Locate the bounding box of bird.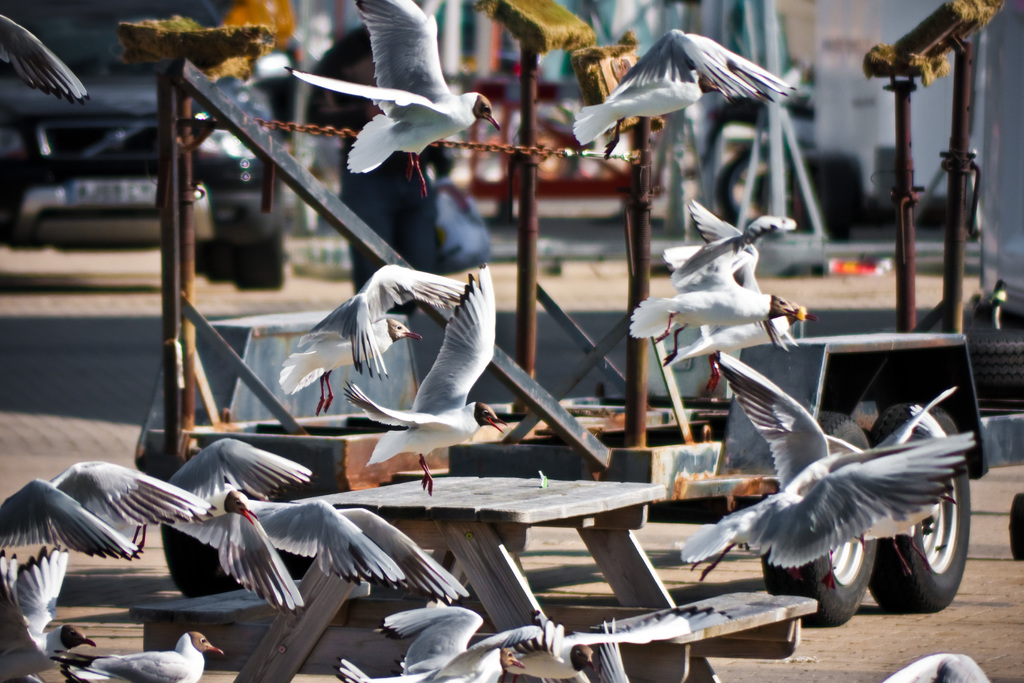
Bounding box: locate(337, 258, 508, 499).
